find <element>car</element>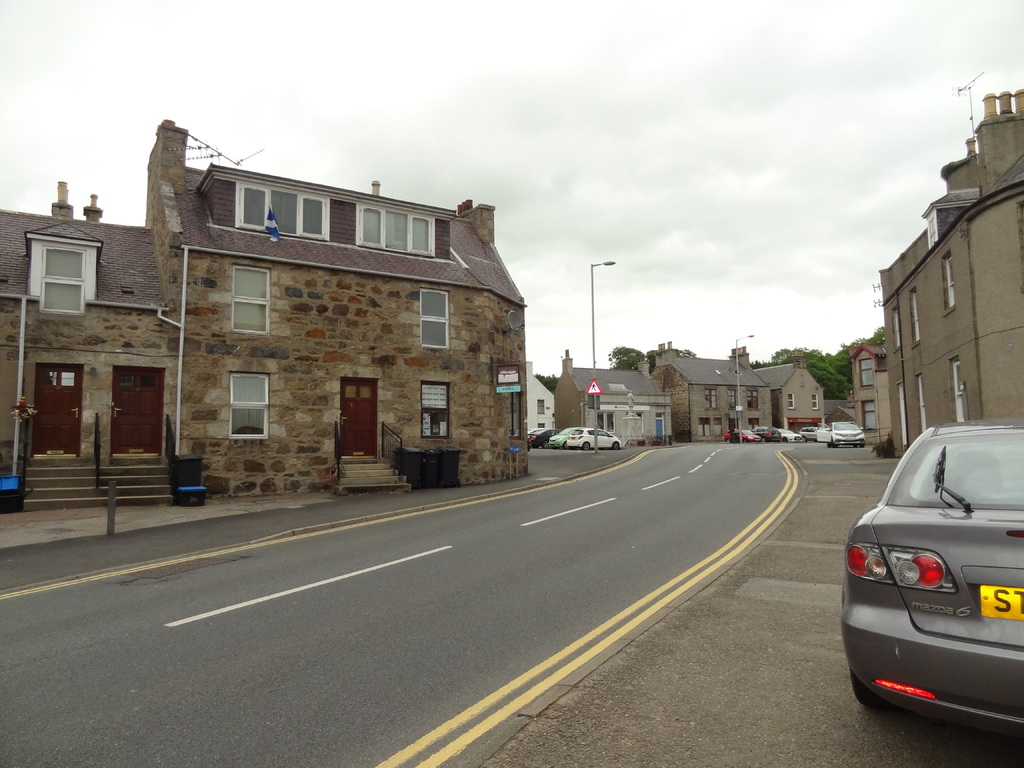
bbox(547, 428, 621, 447)
